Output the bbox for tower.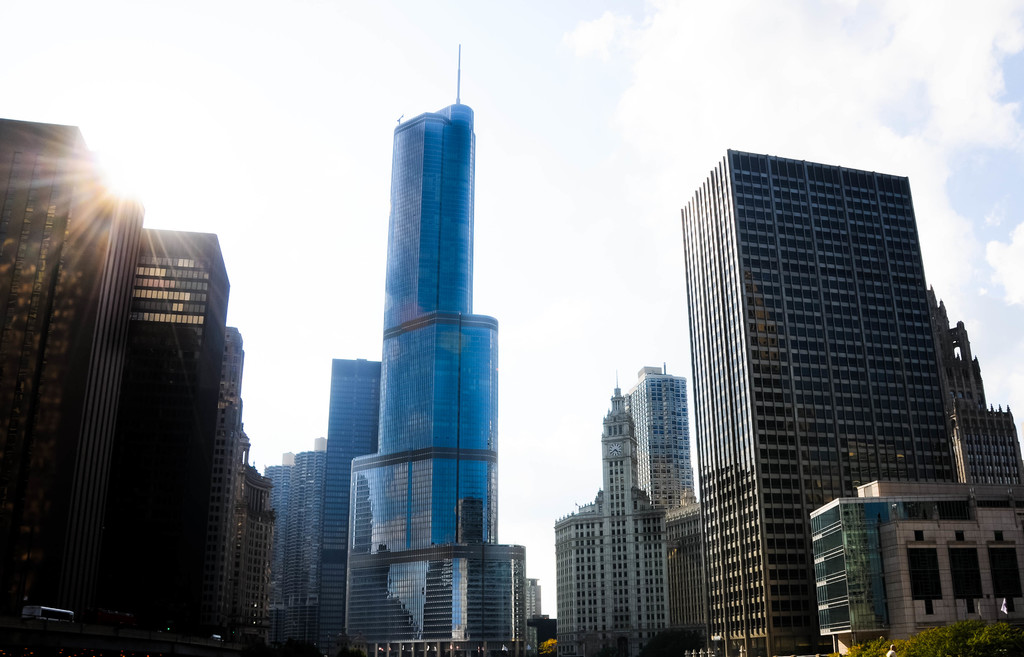
pyautogui.locateOnScreen(547, 373, 673, 653).
